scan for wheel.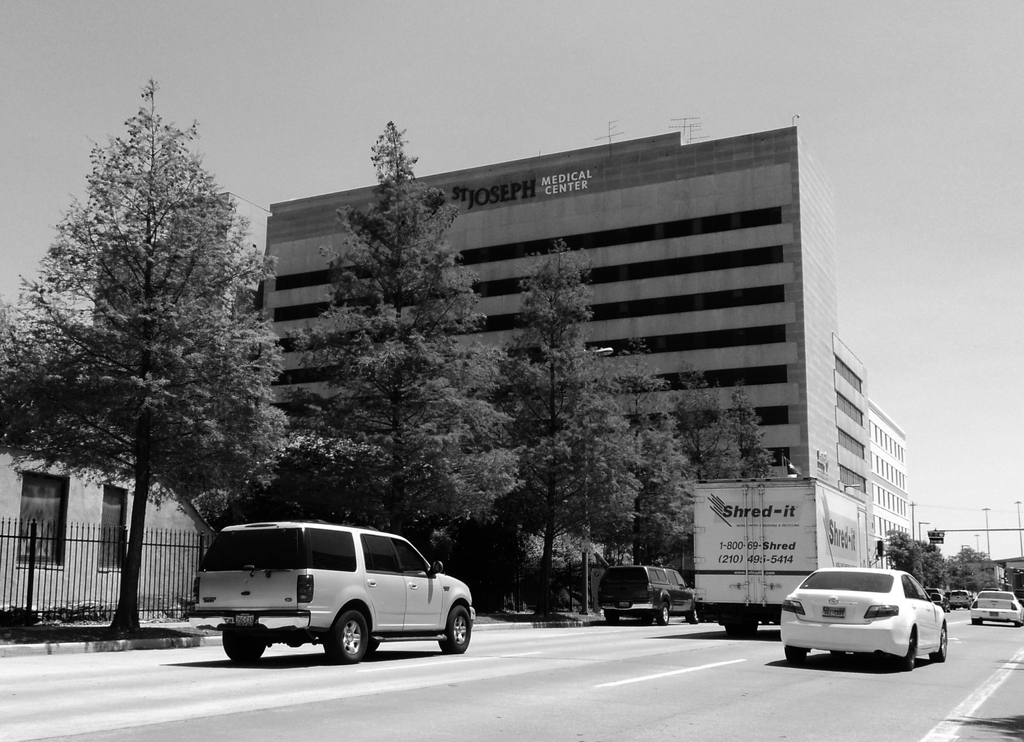
Scan result: 687 604 701 624.
